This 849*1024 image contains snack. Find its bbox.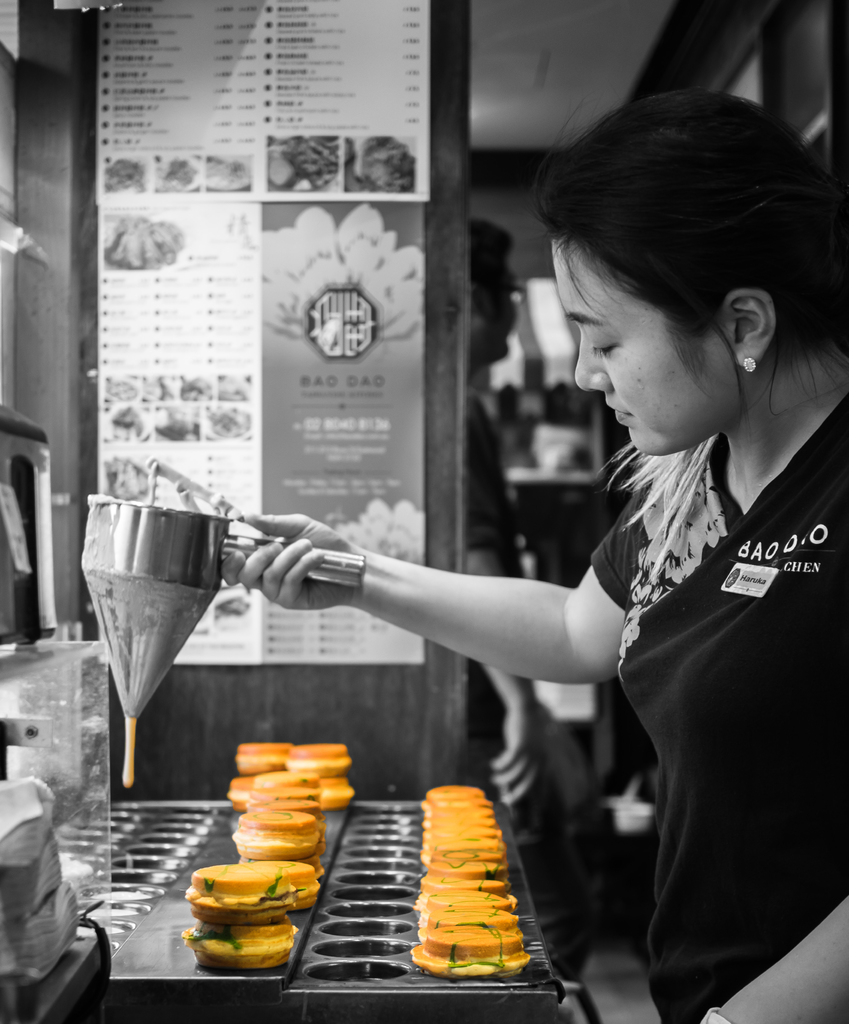
[230,773,256,808].
